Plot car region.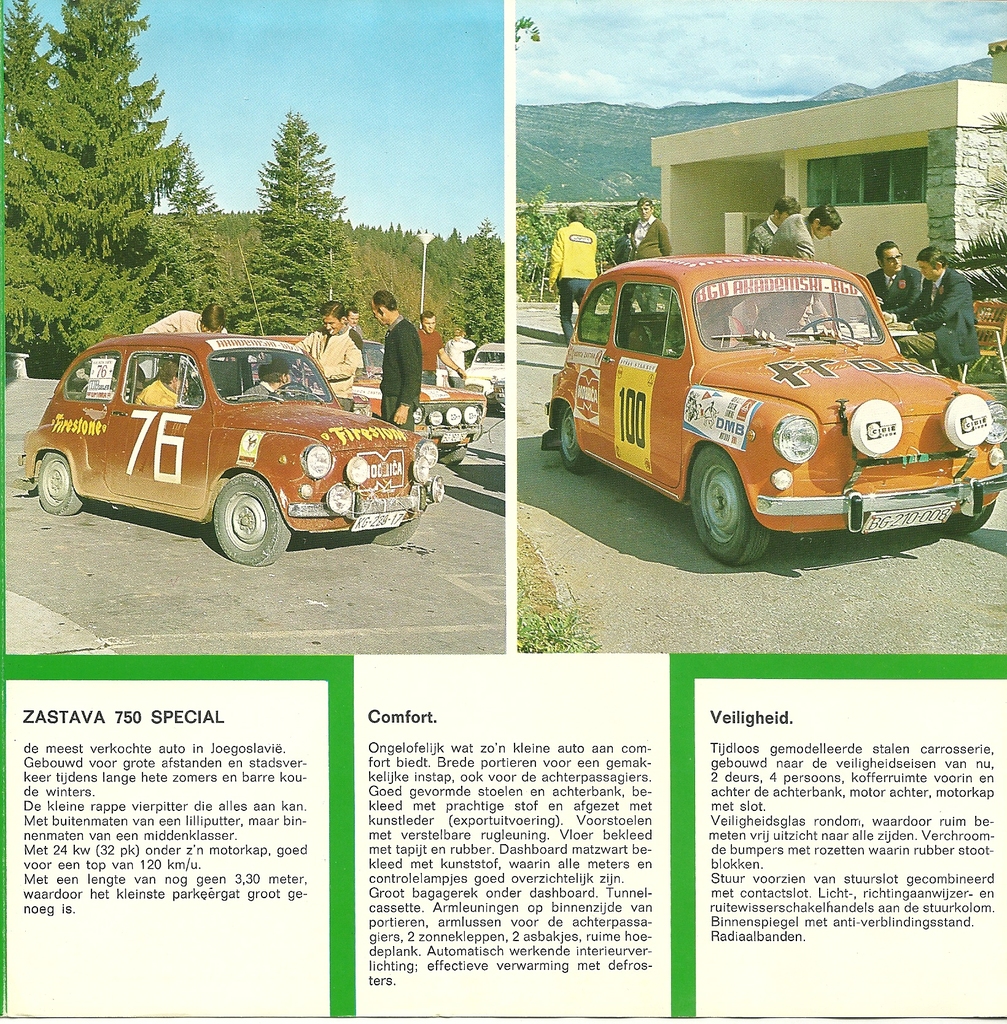
Plotted at l=464, t=344, r=503, b=404.
